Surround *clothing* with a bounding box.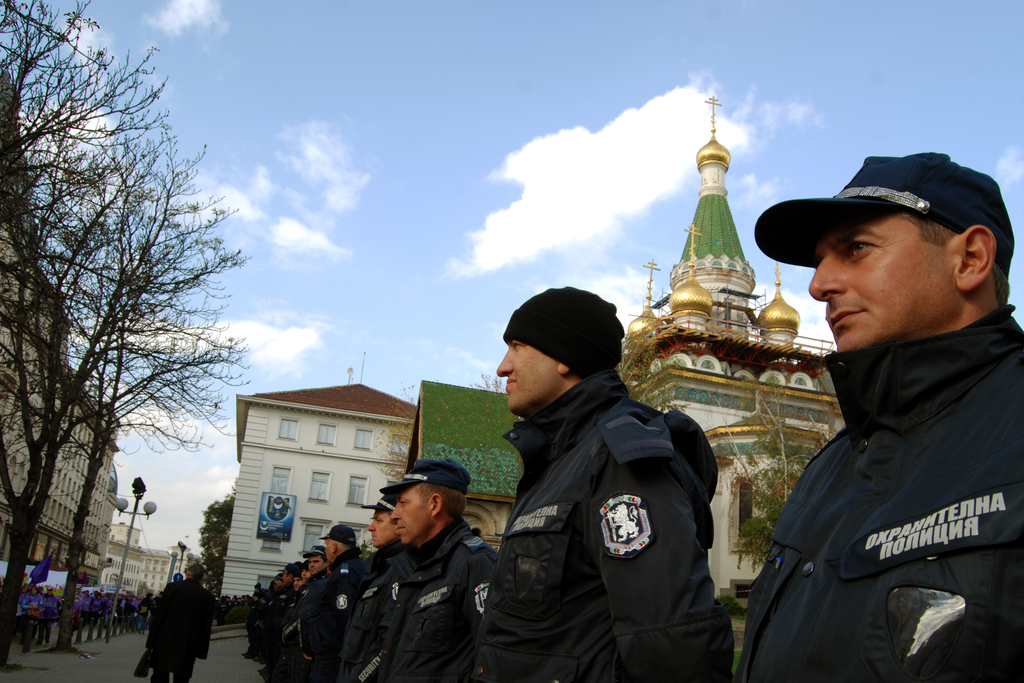
pyautogui.locateOnScreen(348, 524, 408, 682).
